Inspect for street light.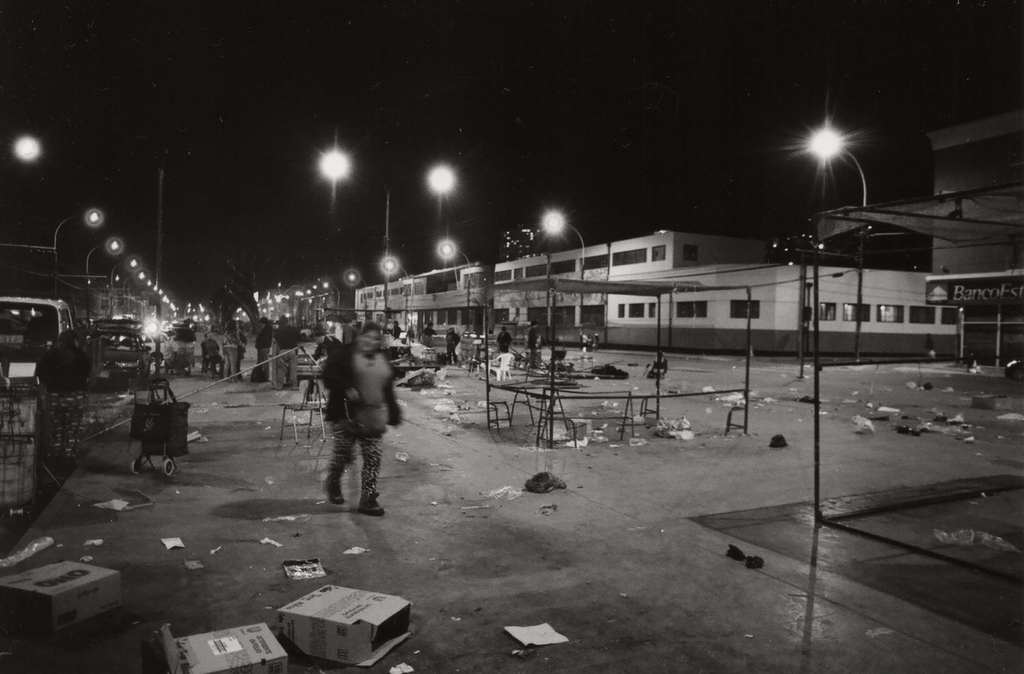
Inspection: Rect(419, 159, 459, 245).
